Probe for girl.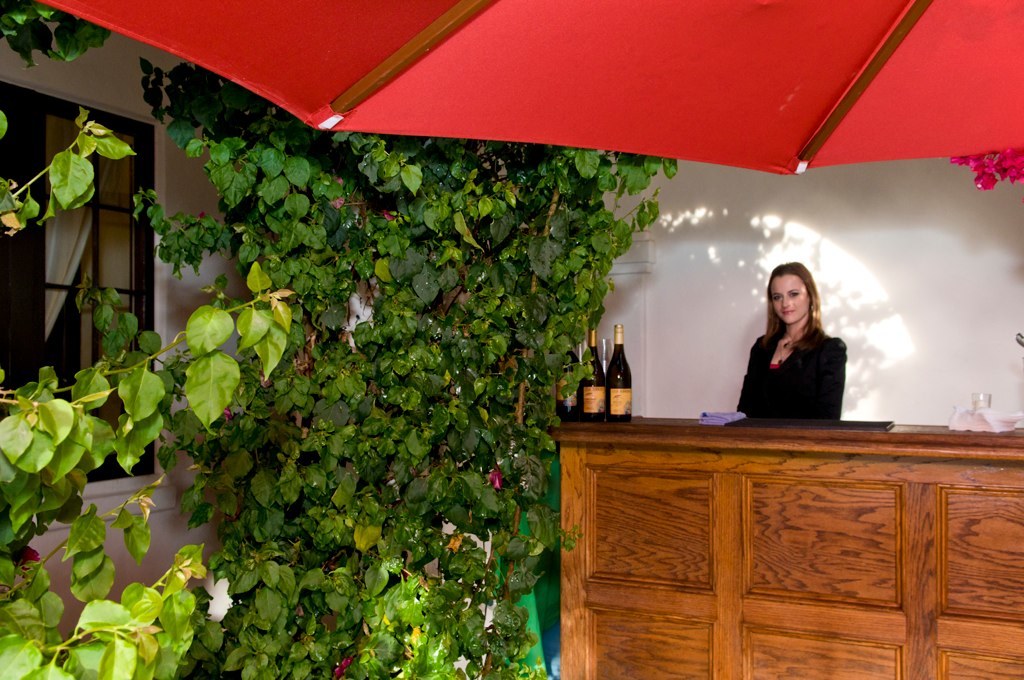
Probe result: 737 259 837 421.
